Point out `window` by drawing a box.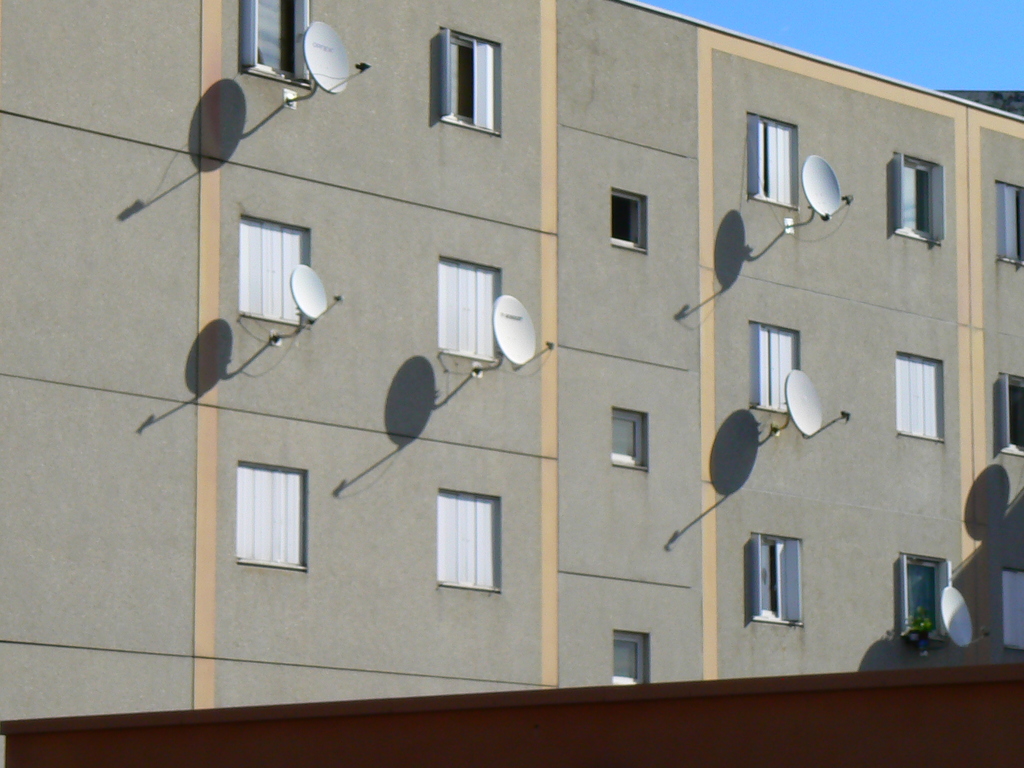
(left=993, top=373, right=1023, bottom=456).
